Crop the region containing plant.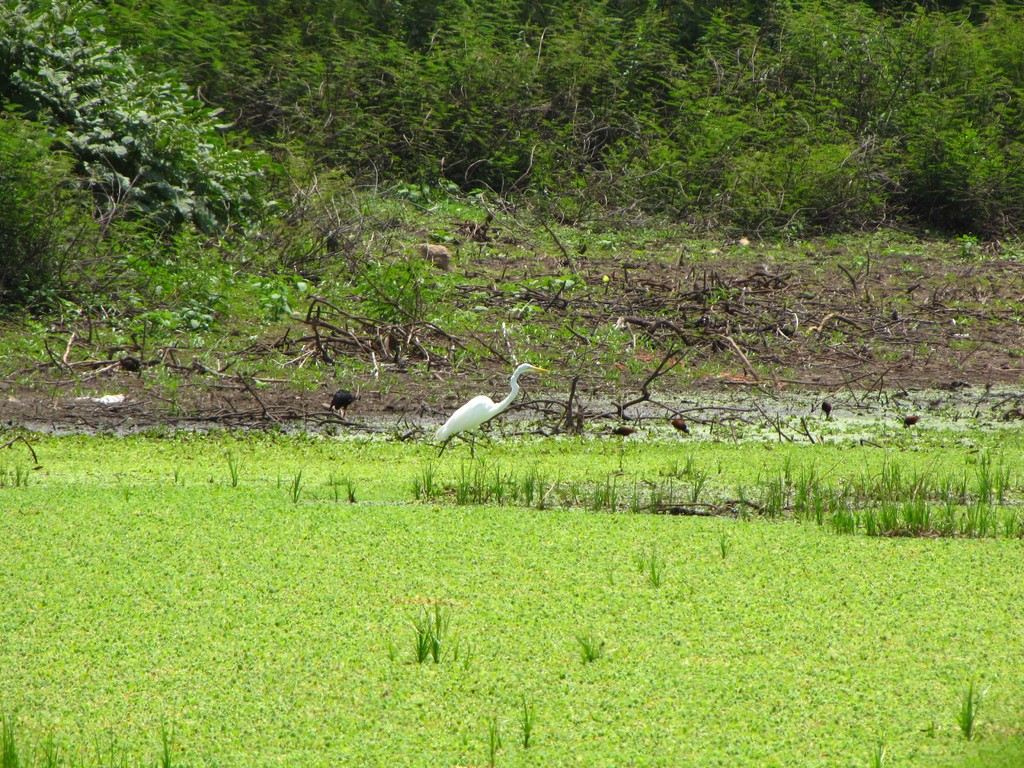
Crop region: <region>453, 444, 546, 505</region>.
